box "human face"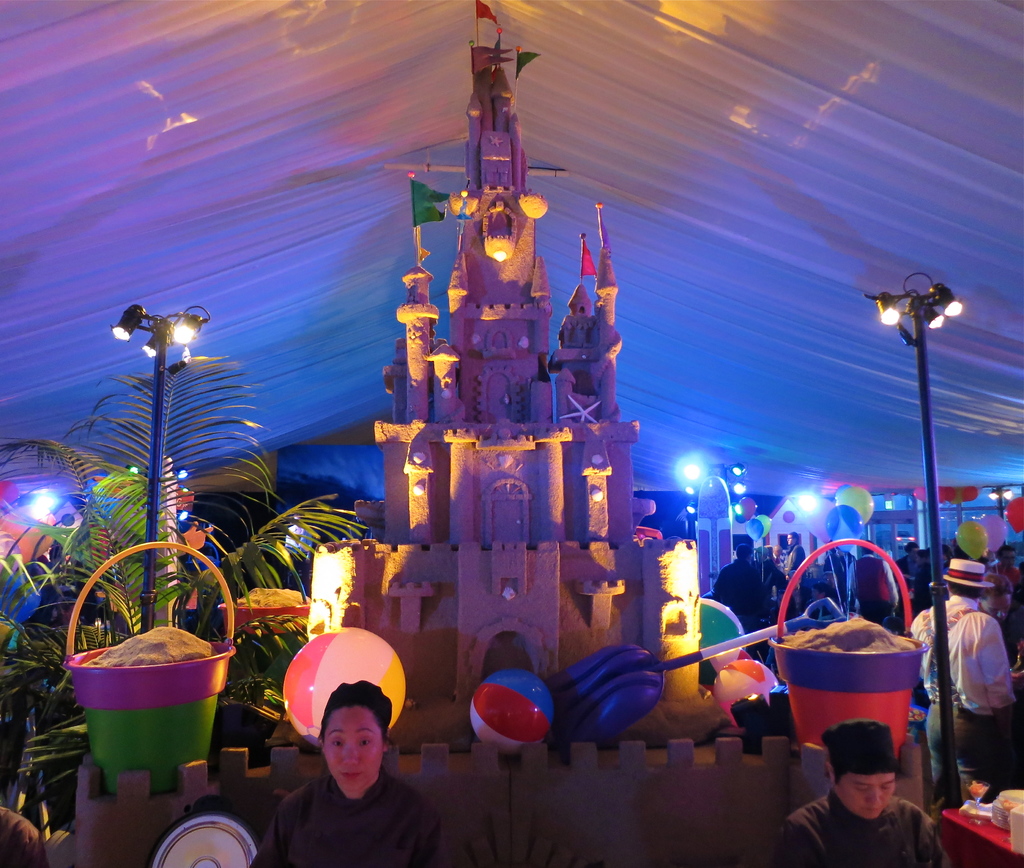
select_region(845, 769, 892, 821)
